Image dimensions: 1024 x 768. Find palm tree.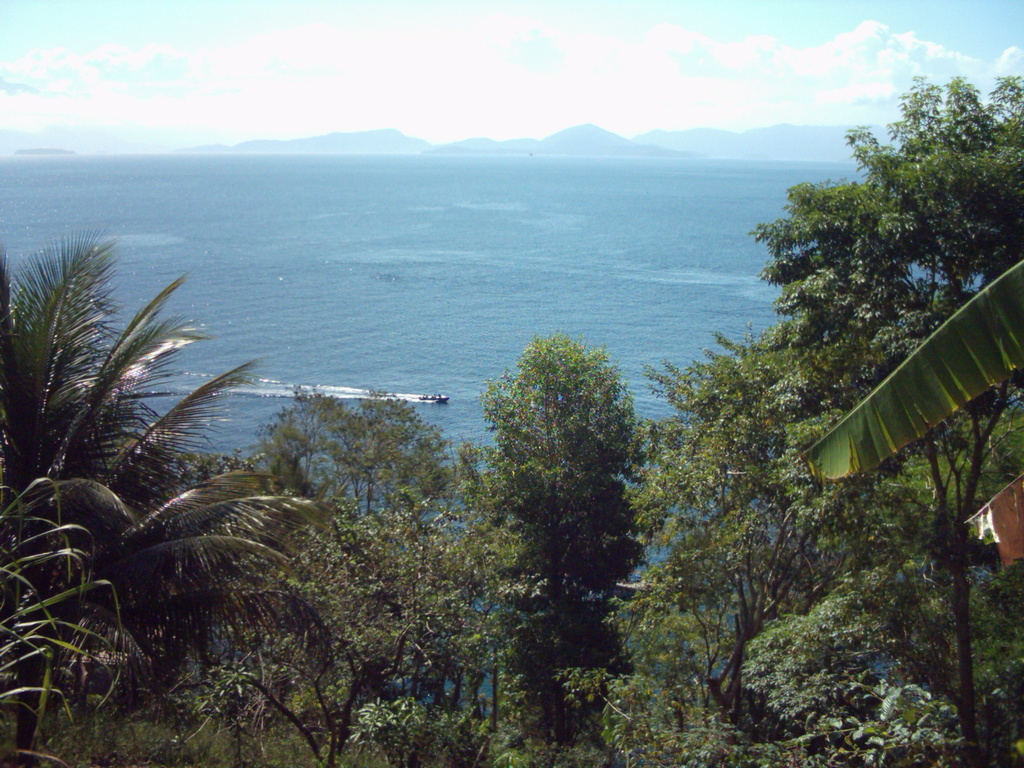
detection(10, 223, 209, 616).
